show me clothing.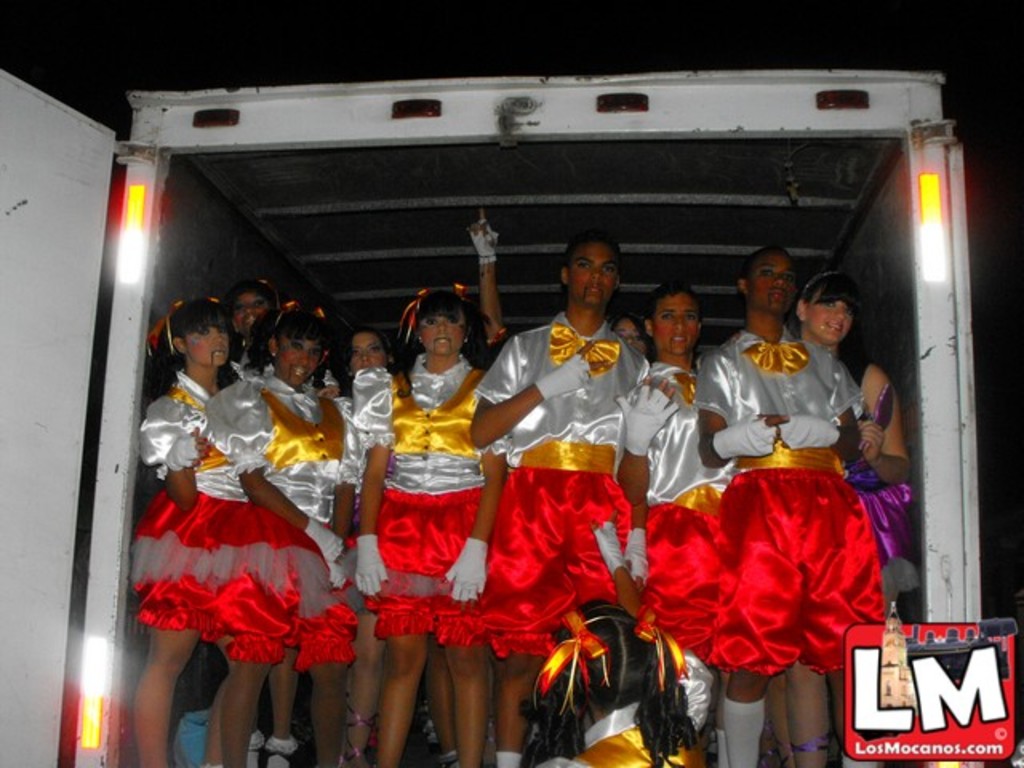
clothing is here: [659,376,904,699].
